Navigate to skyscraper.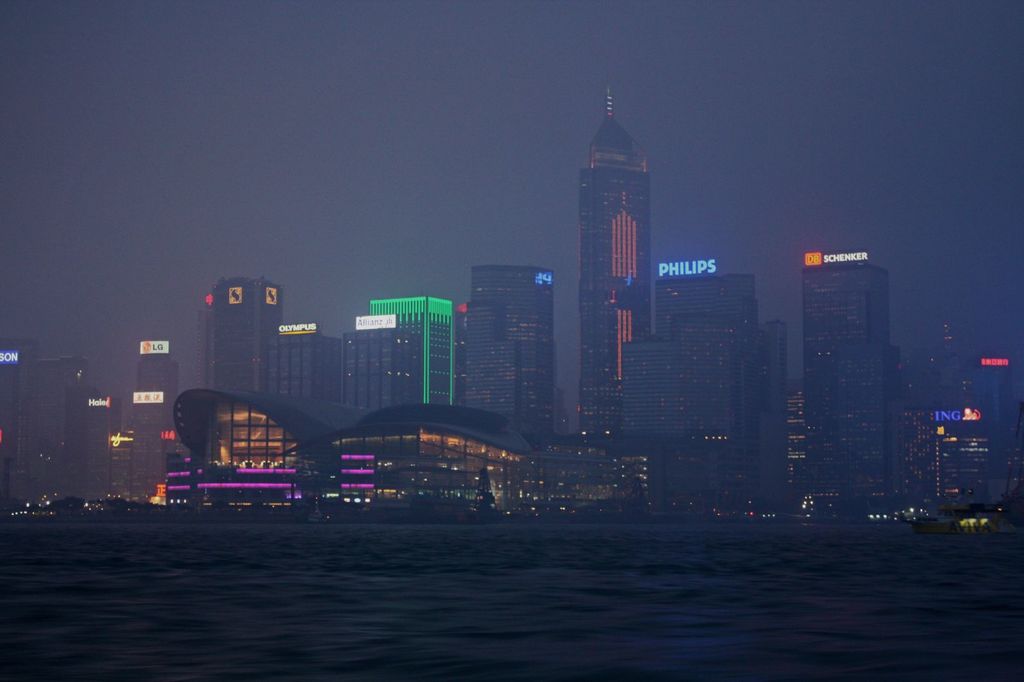
Navigation target: <region>271, 319, 342, 409</region>.
